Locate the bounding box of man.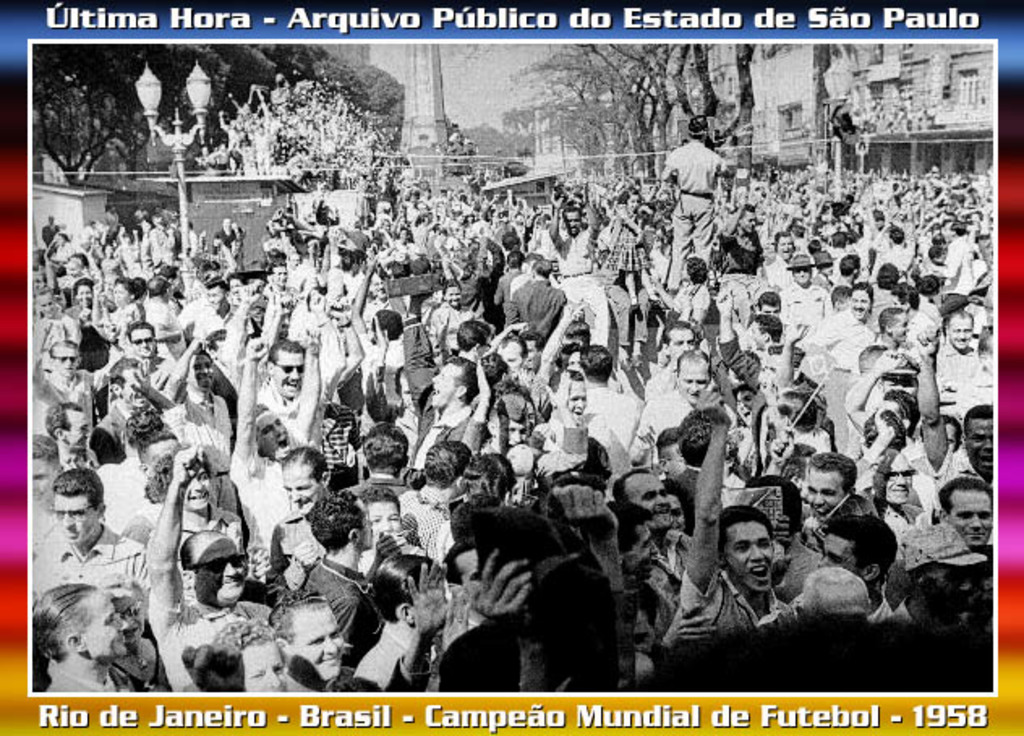
Bounding box: crop(672, 494, 825, 671).
